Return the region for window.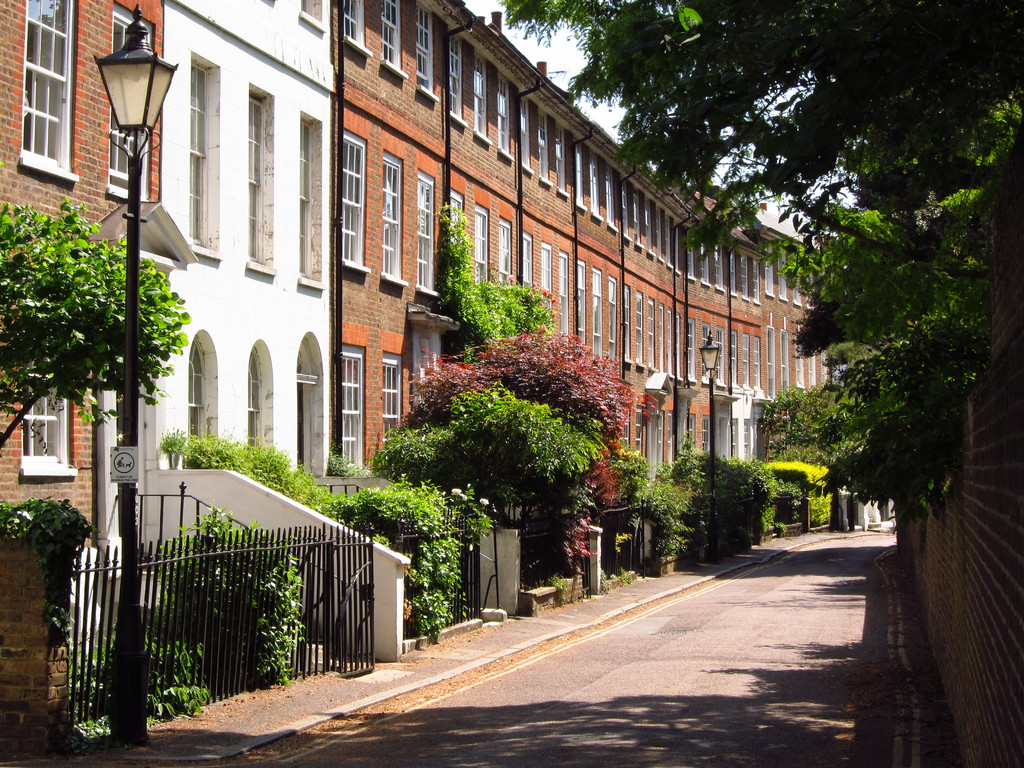
536, 120, 556, 177.
